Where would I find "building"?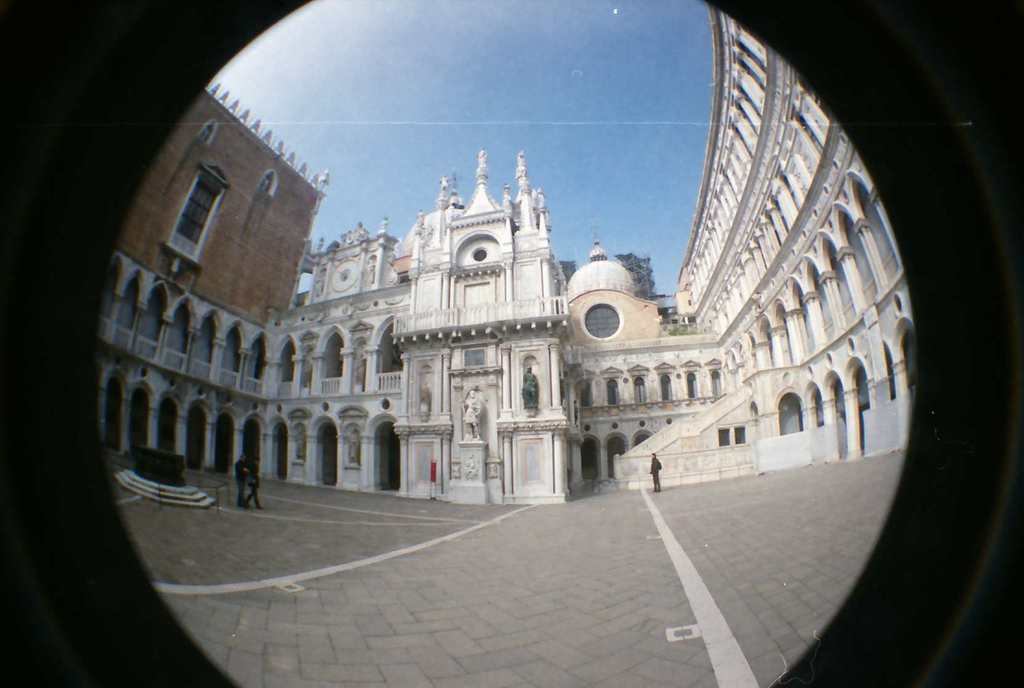
At detection(682, 4, 920, 455).
